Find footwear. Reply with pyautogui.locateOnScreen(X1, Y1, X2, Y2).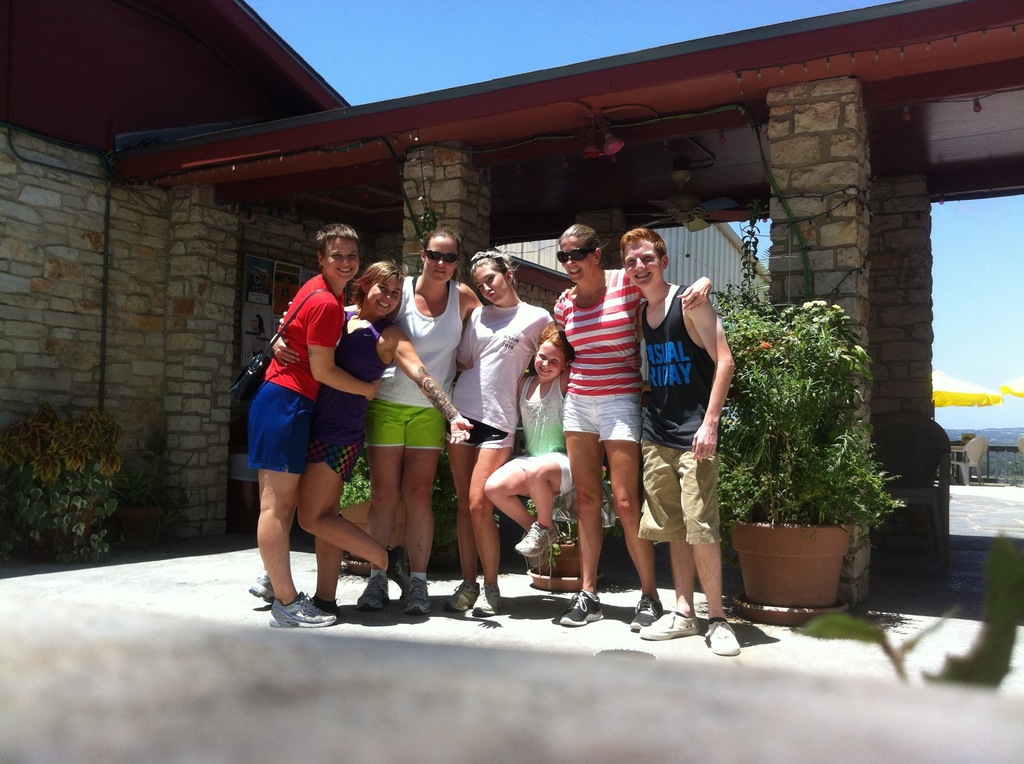
pyautogui.locateOnScreen(642, 607, 699, 638).
